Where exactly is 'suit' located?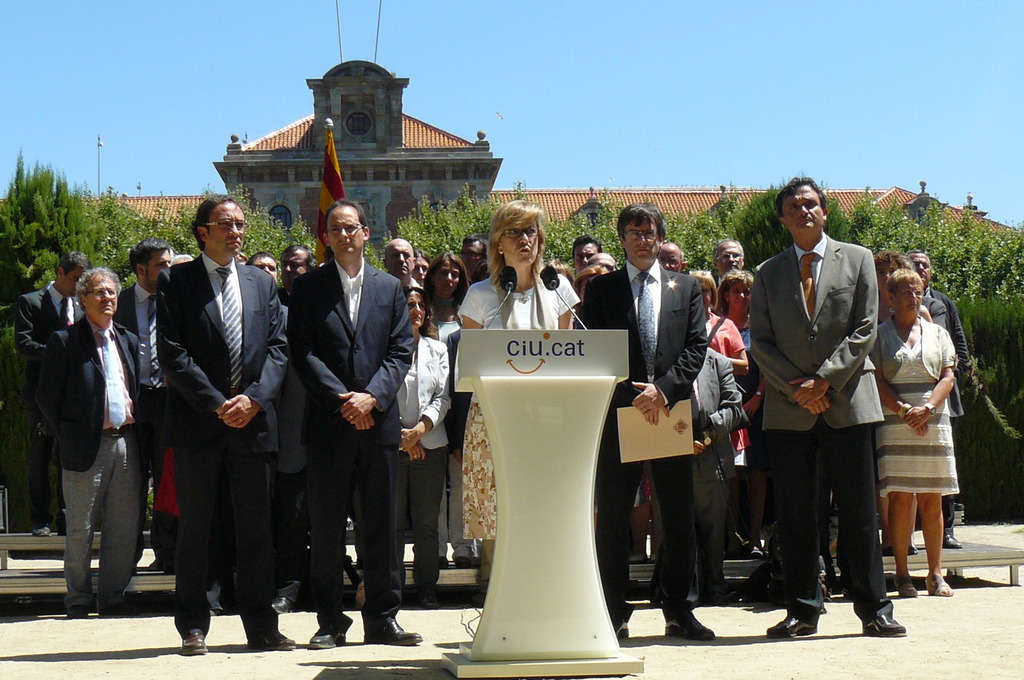
Its bounding box is [120, 274, 169, 493].
